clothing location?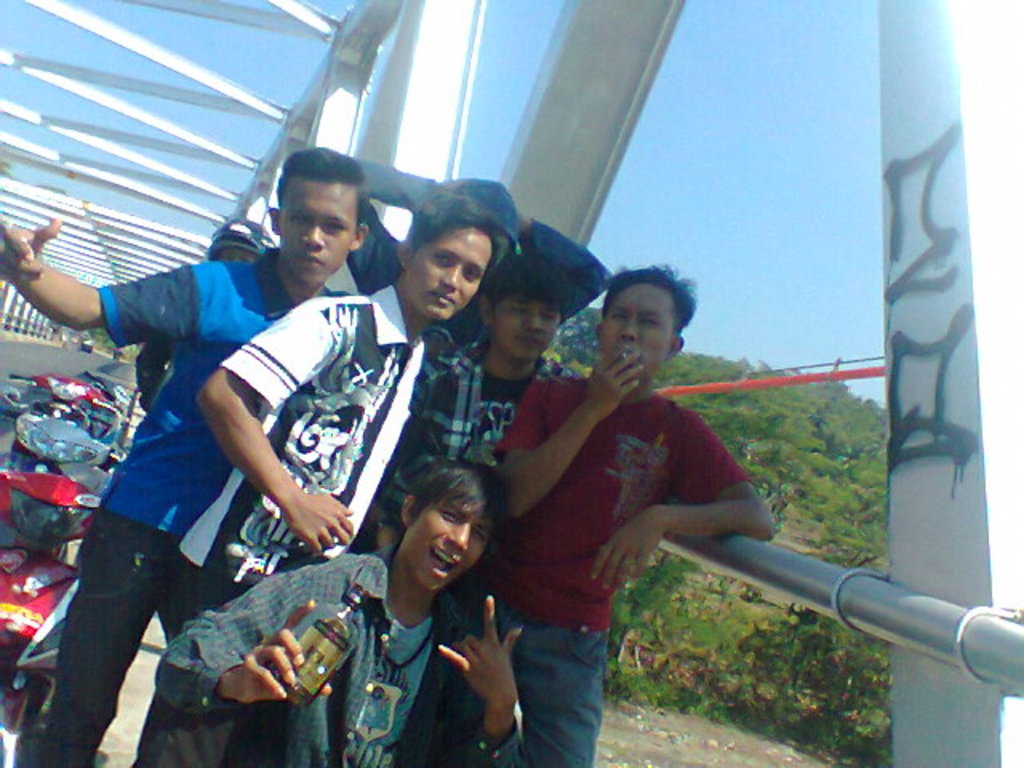
left=22, top=250, right=349, bottom=766
